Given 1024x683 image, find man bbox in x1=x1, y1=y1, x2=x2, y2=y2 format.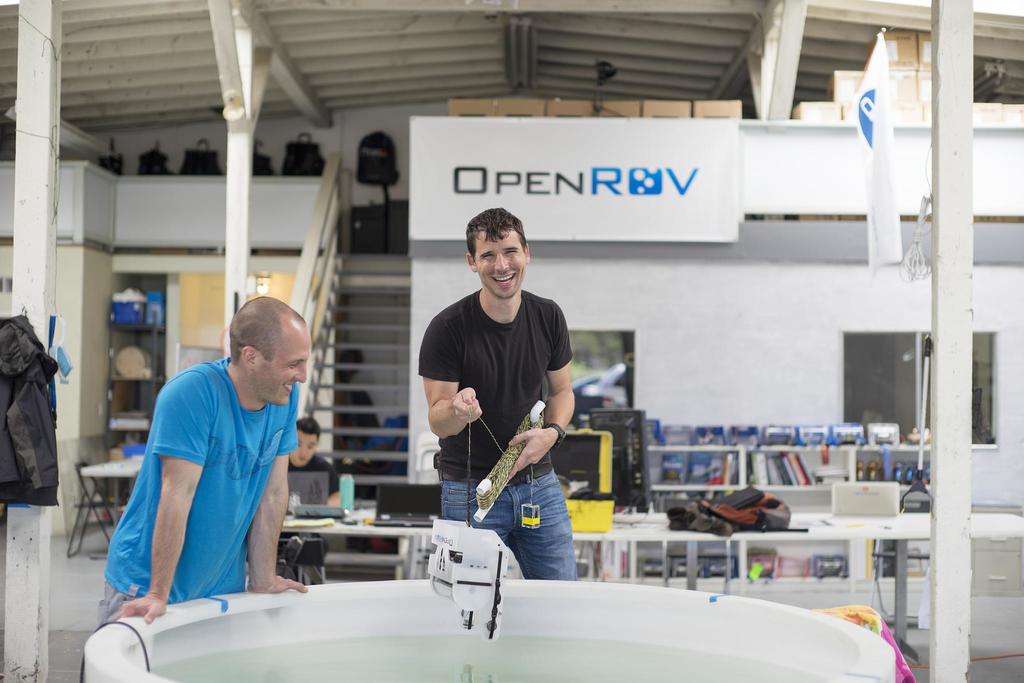
x1=409, y1=213, x2=591, y2=608.
